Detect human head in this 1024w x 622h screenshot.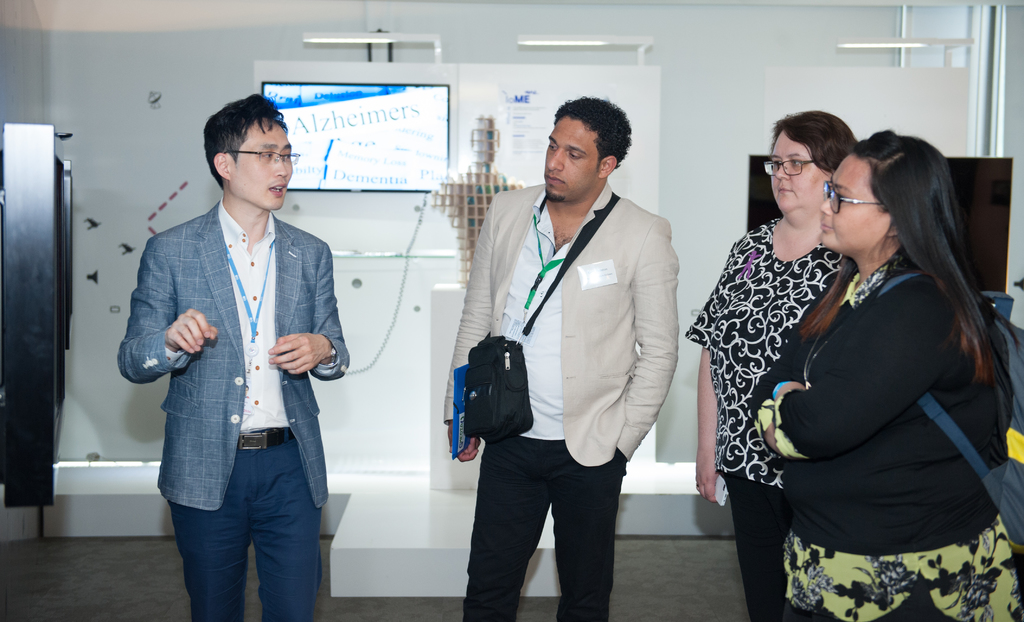
Detection: [x1=819, y1=130, x2=954, y2=255].
